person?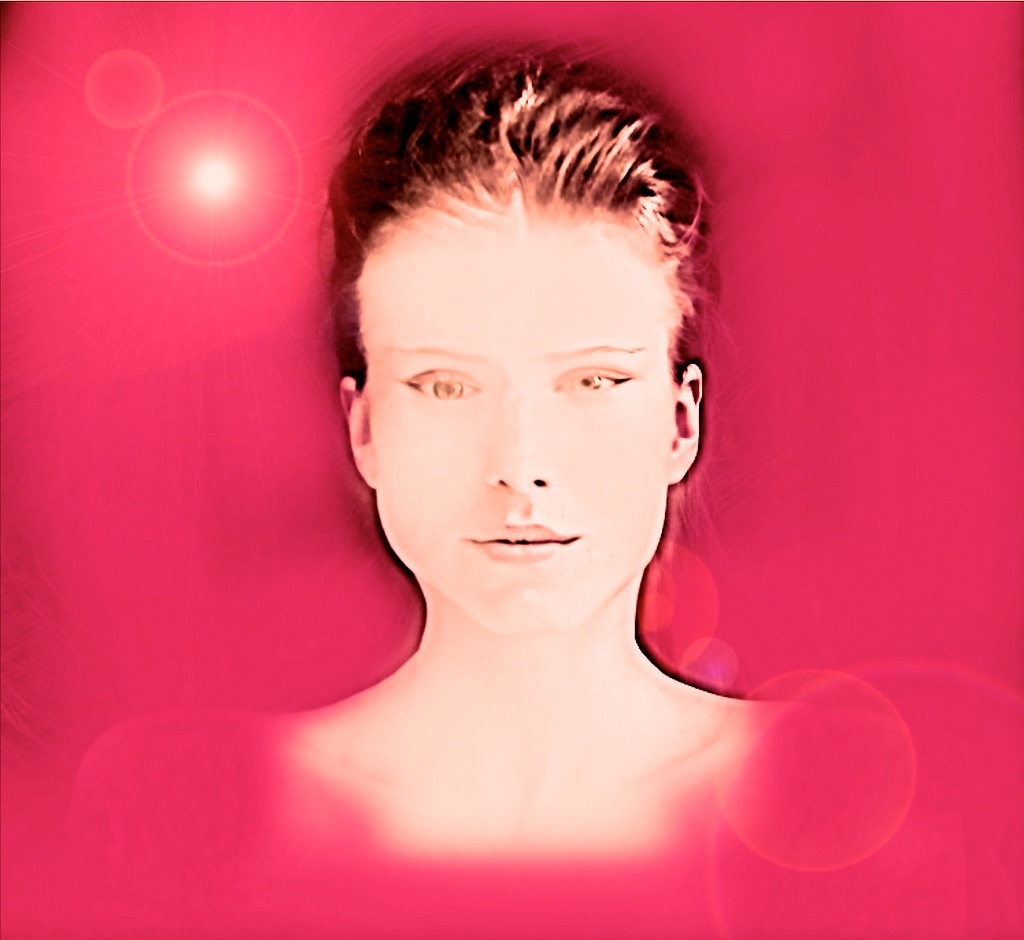
region(71, 40, 939, 849)
